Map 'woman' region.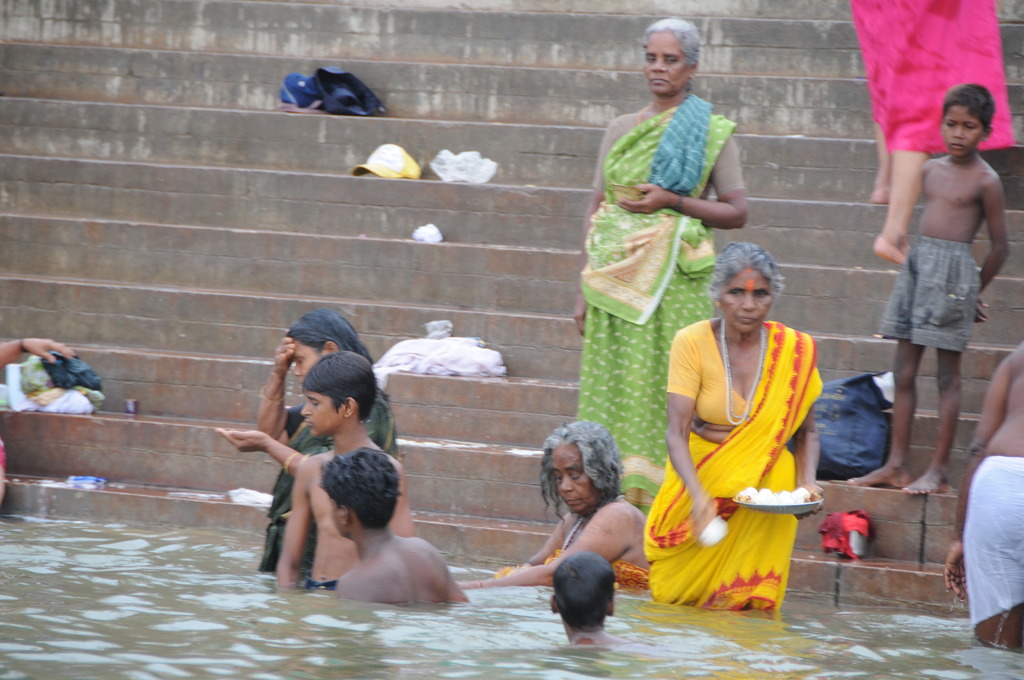
Mapped to 215:306:399:583.
